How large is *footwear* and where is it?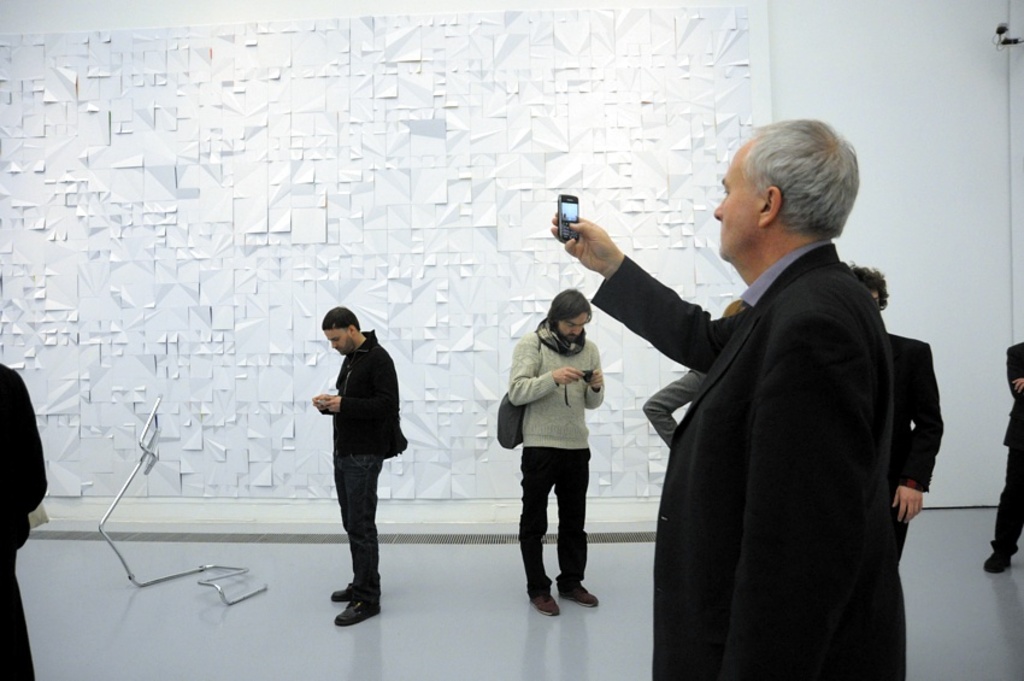
Bounding box: detection(984, 550, 1013, 576).
